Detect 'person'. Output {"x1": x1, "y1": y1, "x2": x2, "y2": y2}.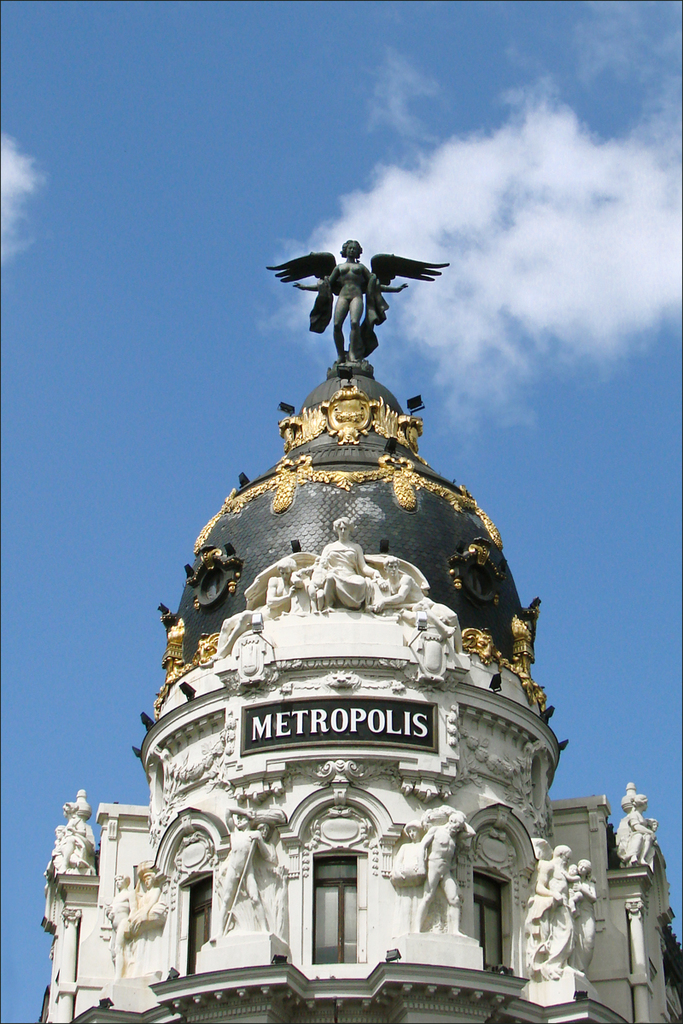
{"x1": 289, "y1": 238, "x2": 410, "y2": 362}.
